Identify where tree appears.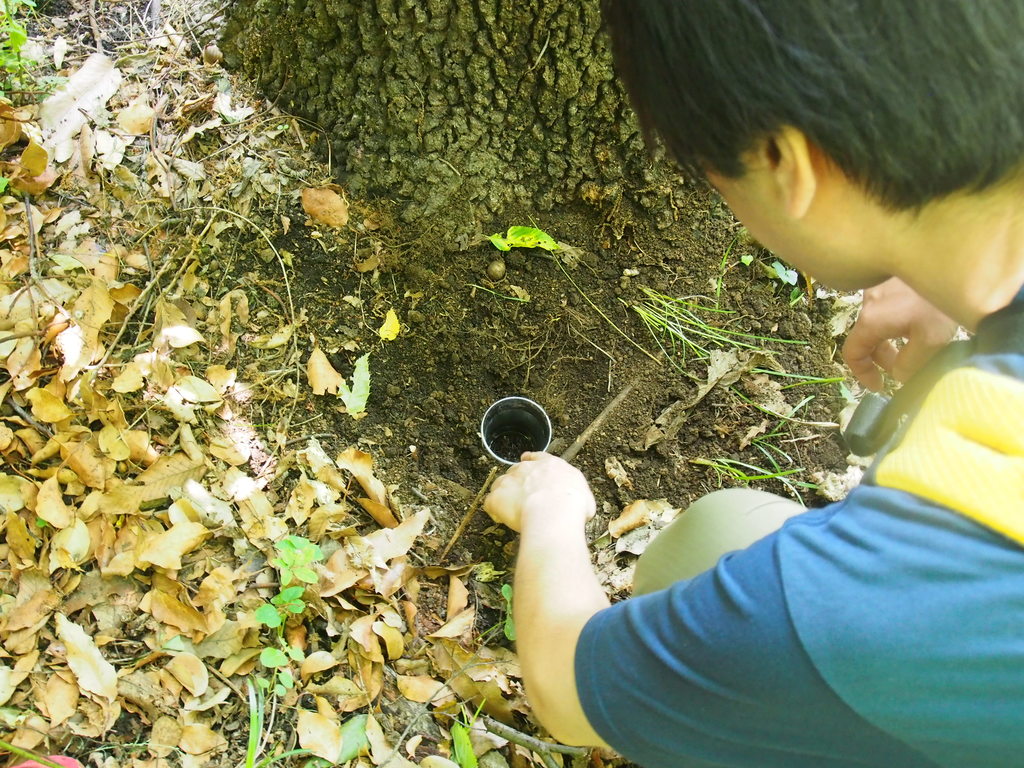
Appears at {"left": 216, "top": 0, "right": 701, "bottom": 257}.
